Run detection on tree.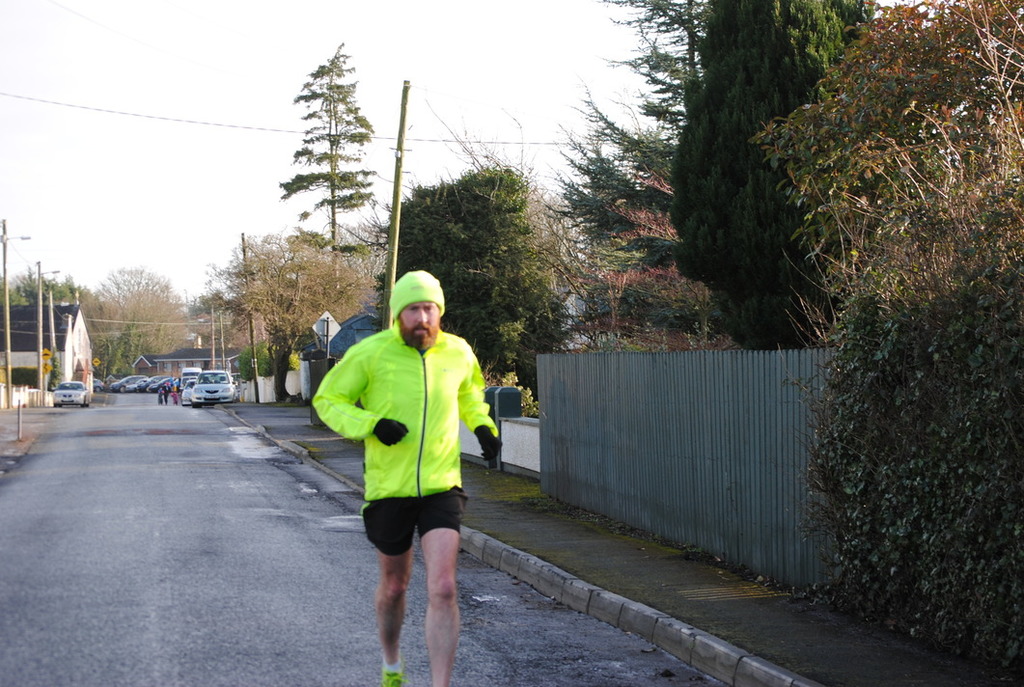
Result: {"x1": 278, "y1": 37, "x2": 387, "y2": 316}.
